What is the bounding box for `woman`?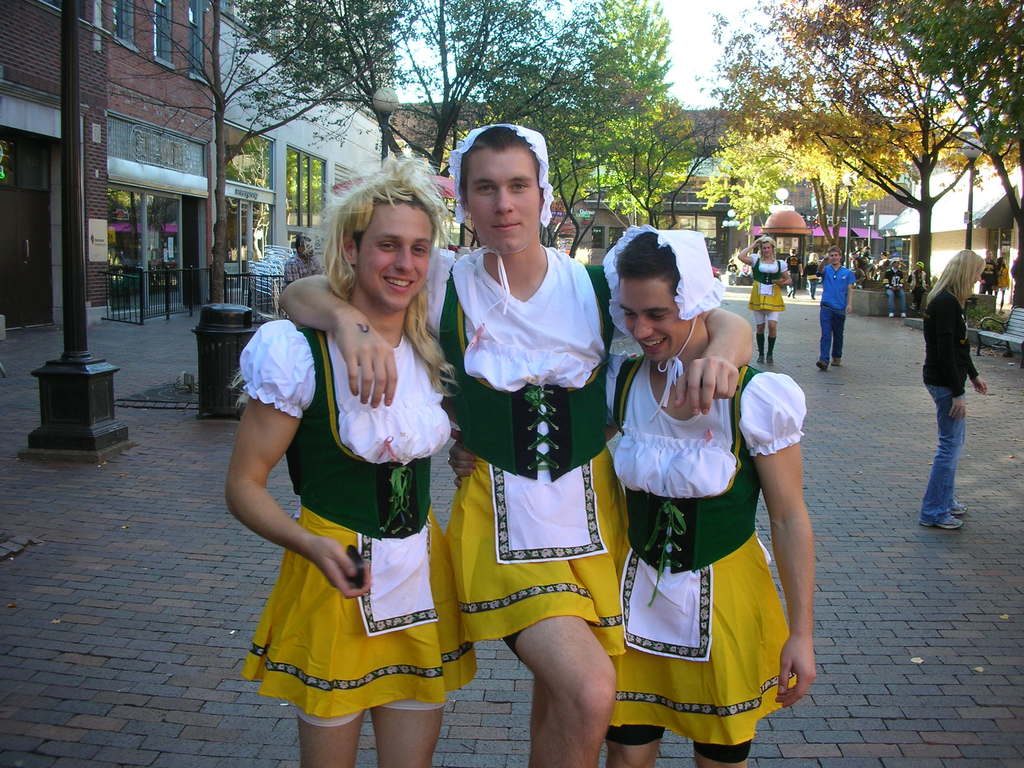
region(920, 250, 988, 531).
